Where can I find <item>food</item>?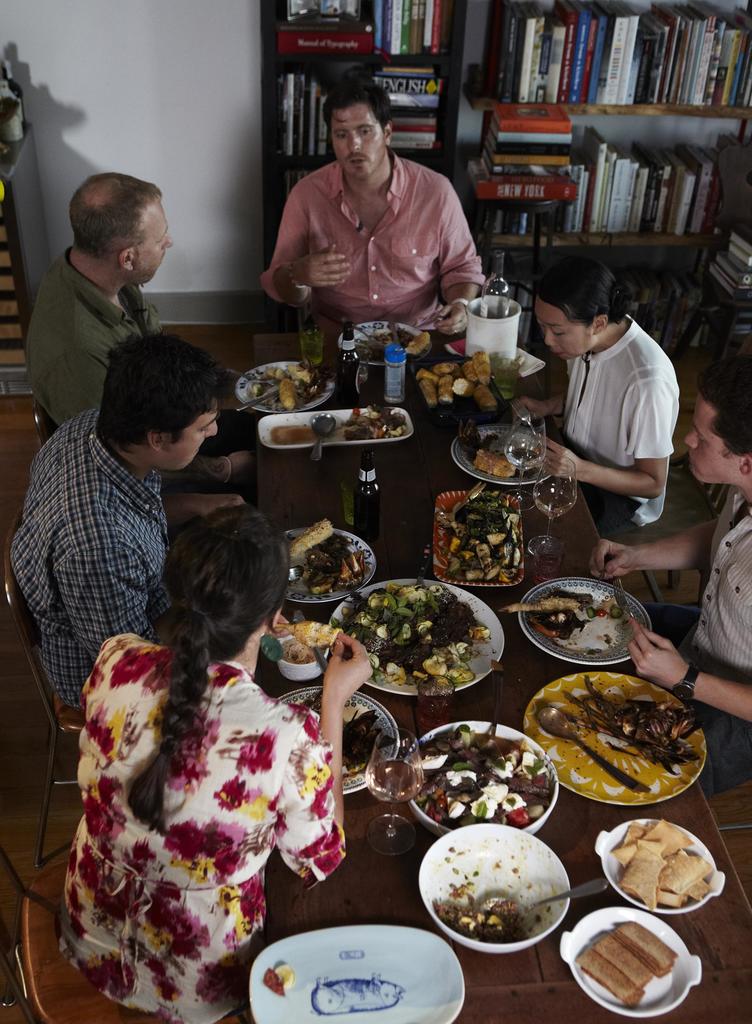
You can find it at {"x1": 461, "y1": 361, "x2": 477, "y2": 383}.
